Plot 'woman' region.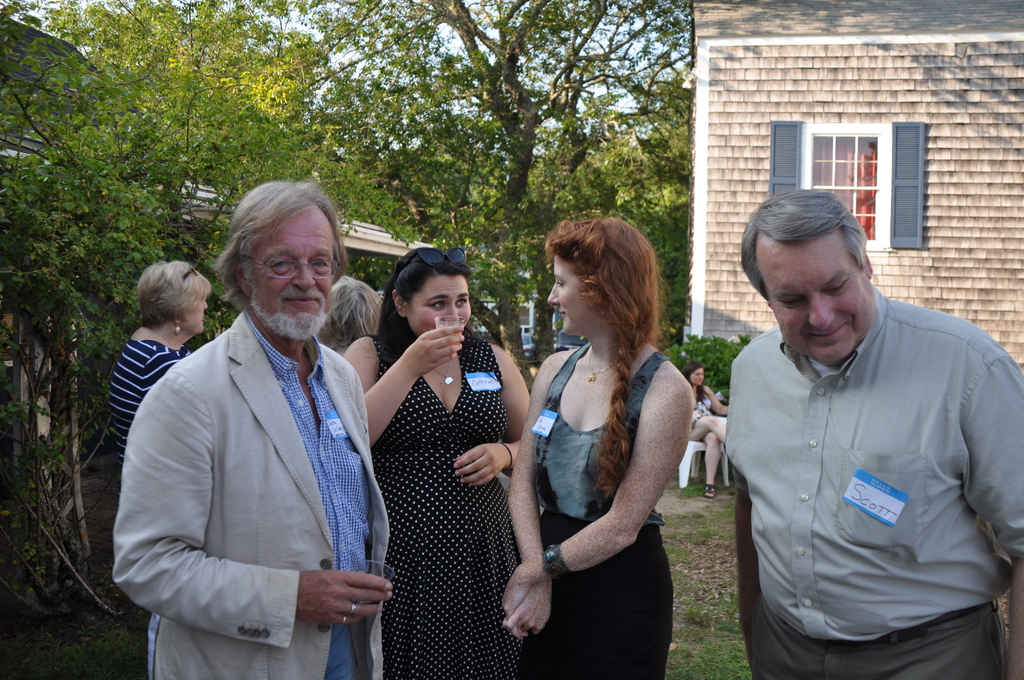
Plotted at bbox=[681, 359, 728, 498].
